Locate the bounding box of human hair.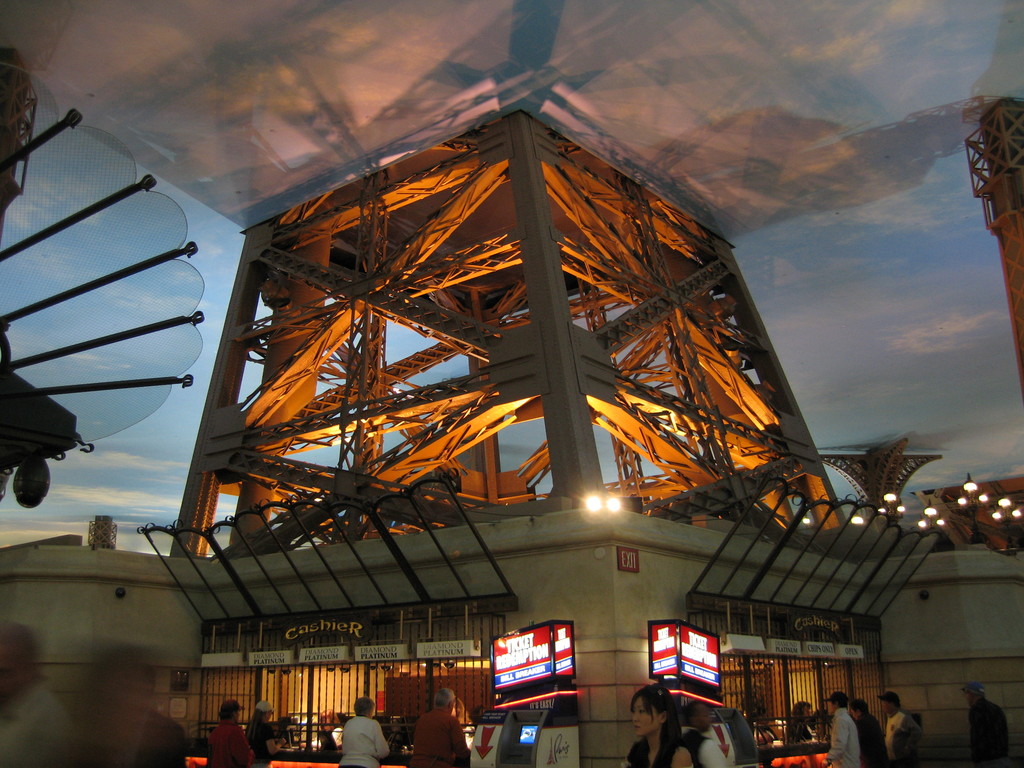
Bounding box: locate(435, 689, 451, 706).
